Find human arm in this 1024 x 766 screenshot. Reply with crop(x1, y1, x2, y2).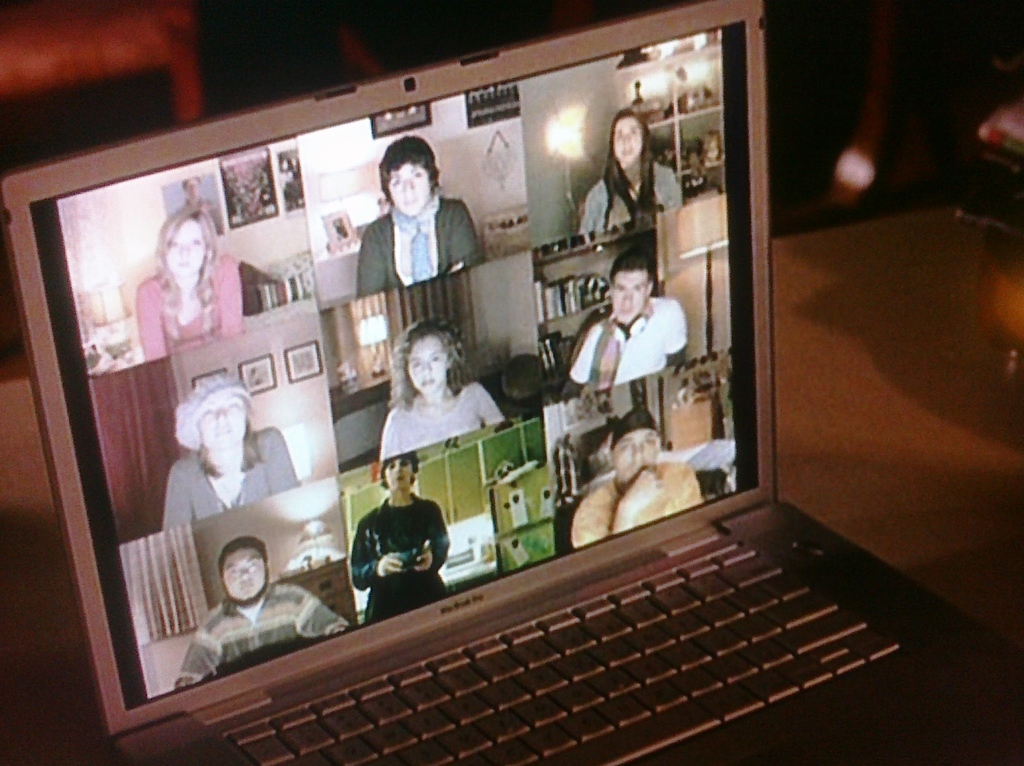
crop(262, 432, 294, 492).
